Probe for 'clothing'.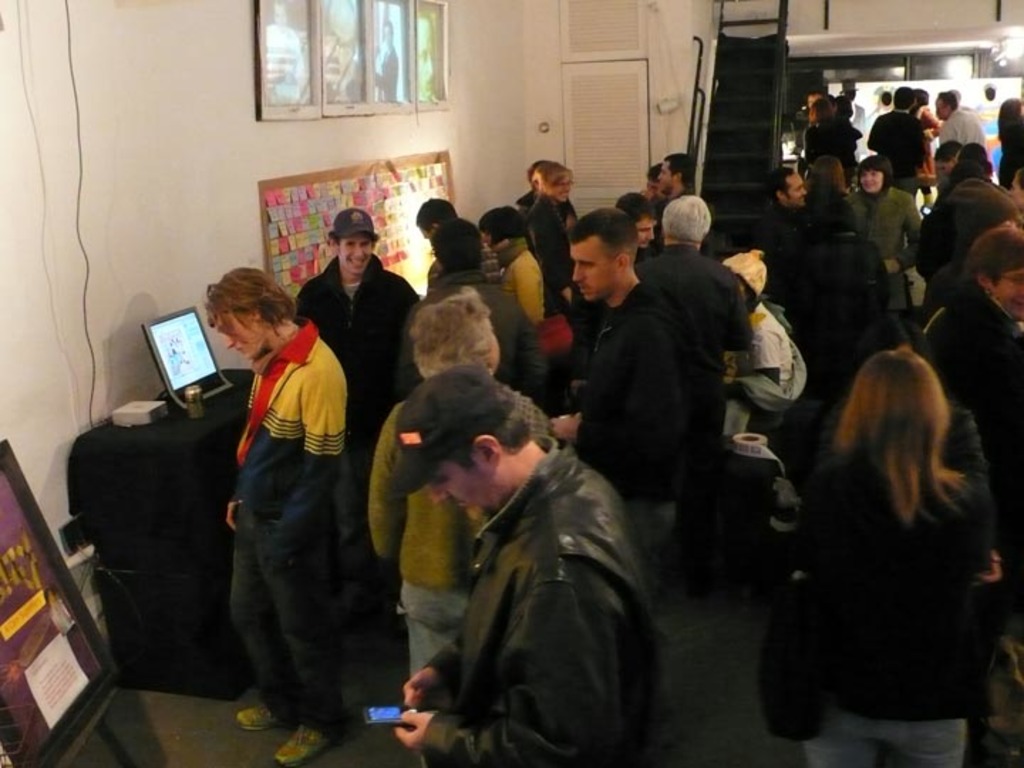
Probe result: [752,442,998,767].
